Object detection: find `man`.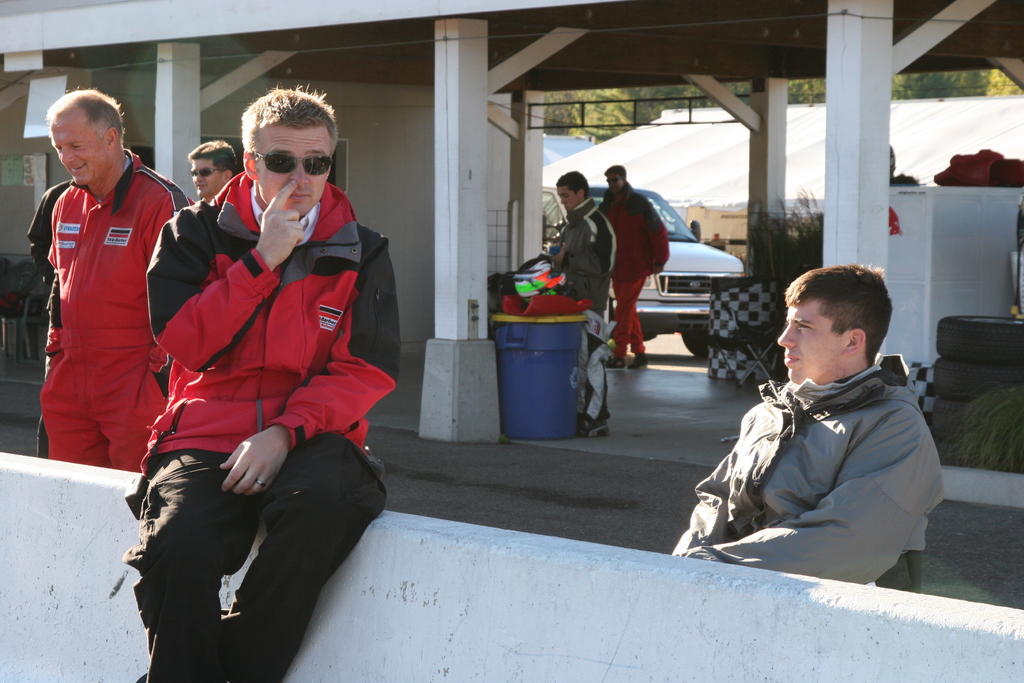
locate(548, 168, 619, 434).
